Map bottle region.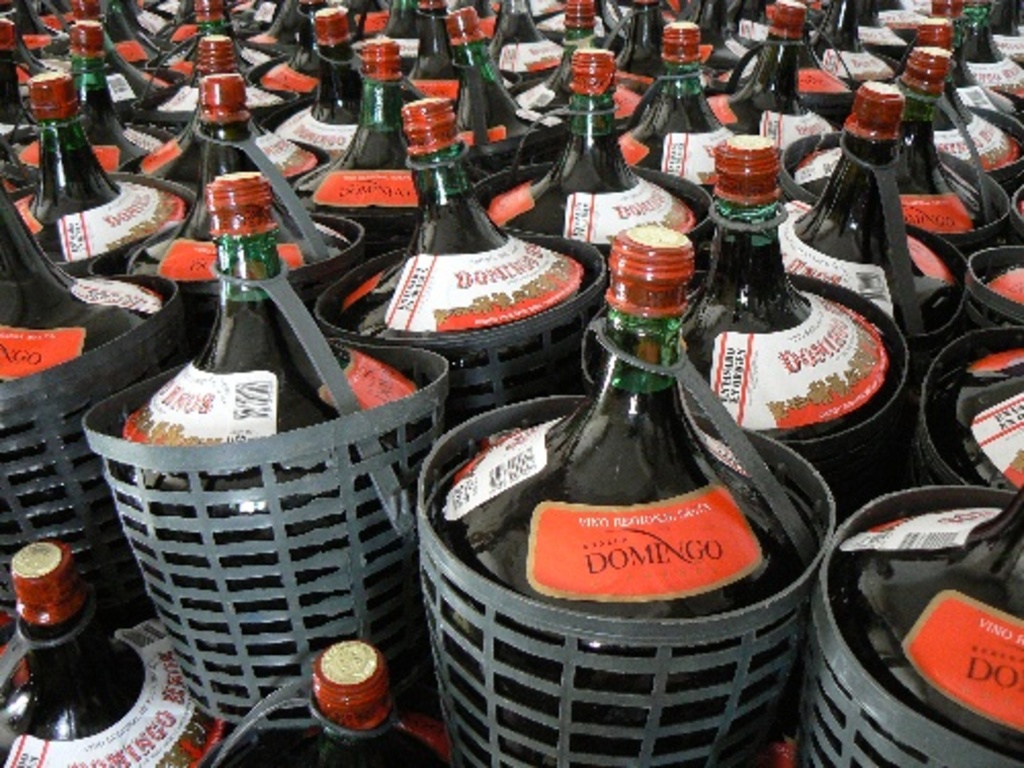
Mapped to [x1=127, y1=33, x2=317, y2=199].
